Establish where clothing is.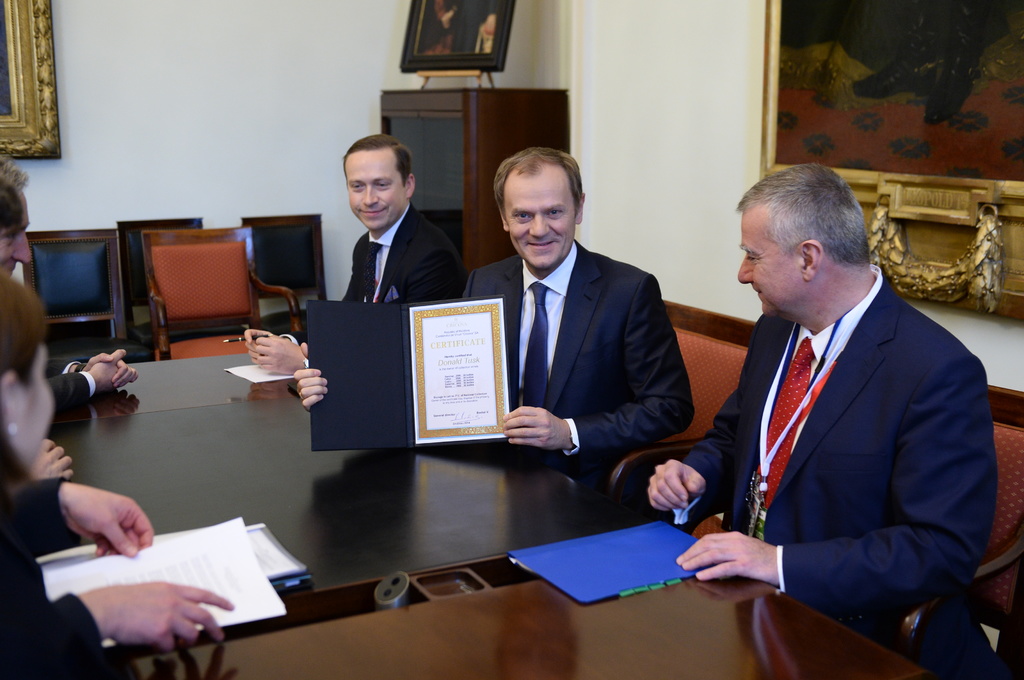
Established at box=[62, 363, 83, 372].
